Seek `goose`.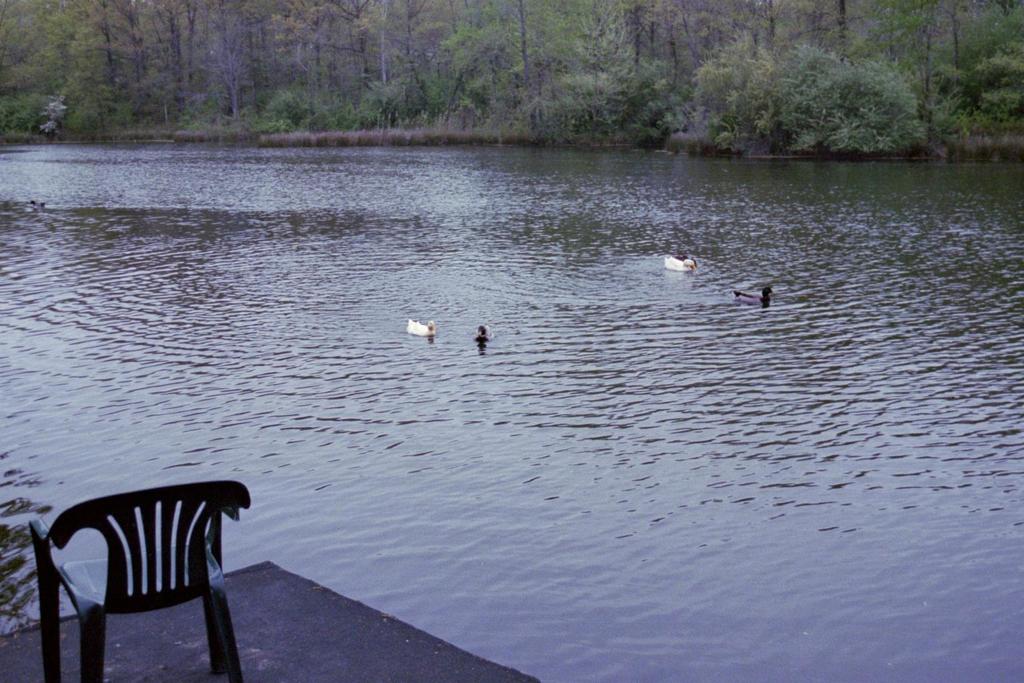
736, 283, 773, 299.
